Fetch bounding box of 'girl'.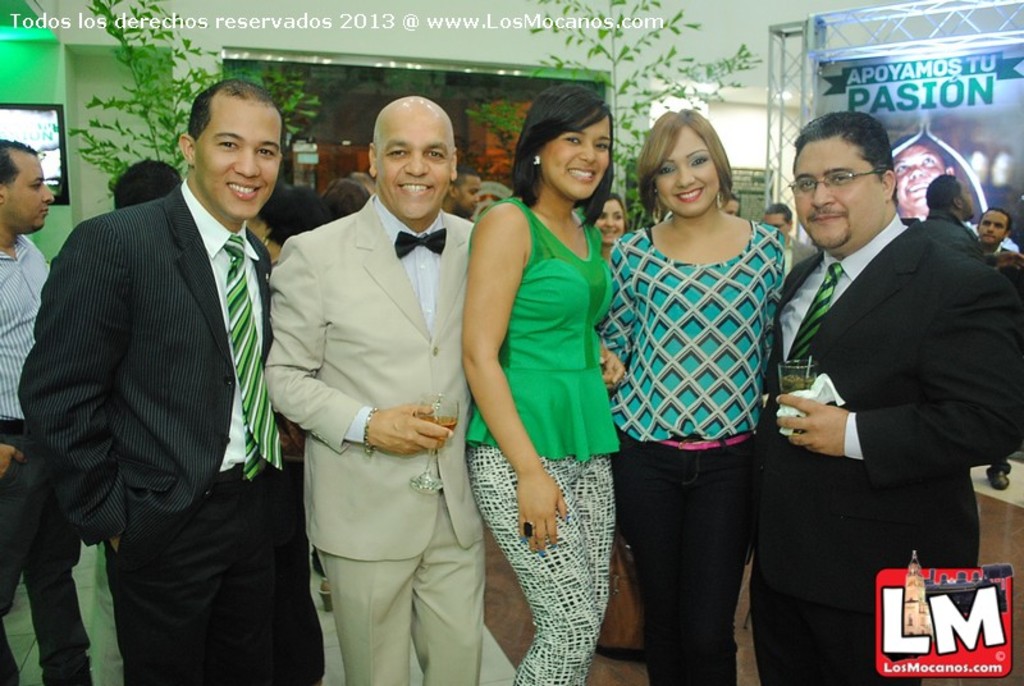
Bbox: region(457, 81, 626, 685).
